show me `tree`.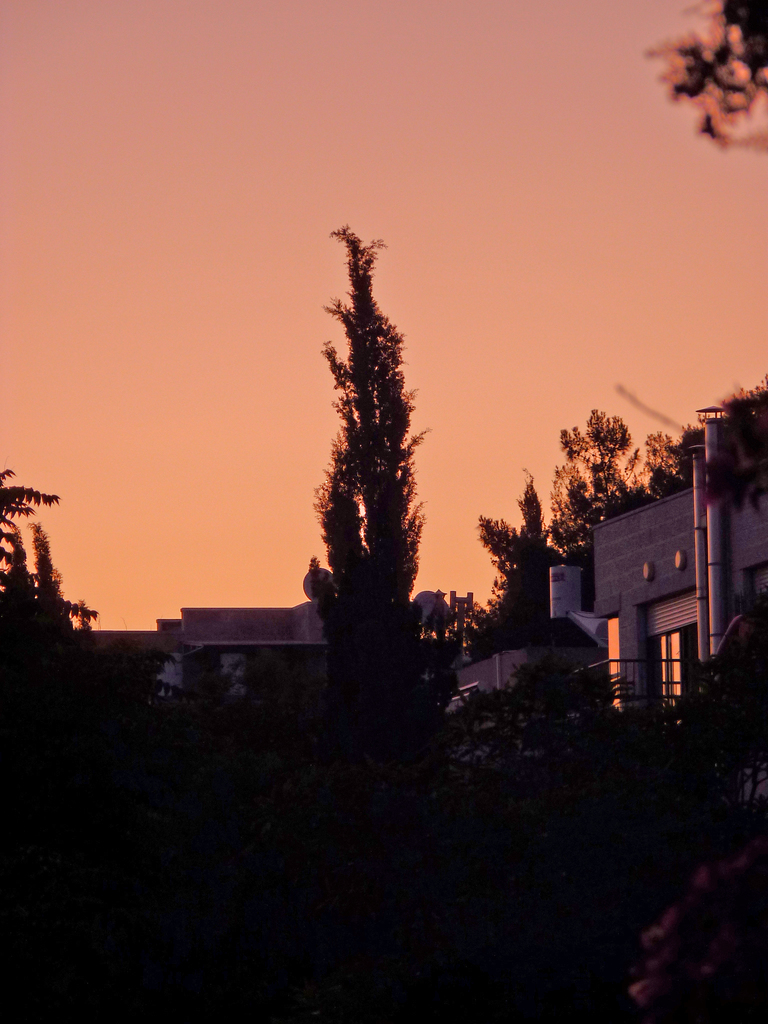
`tree` is here: 549, 403, 659, 556.
